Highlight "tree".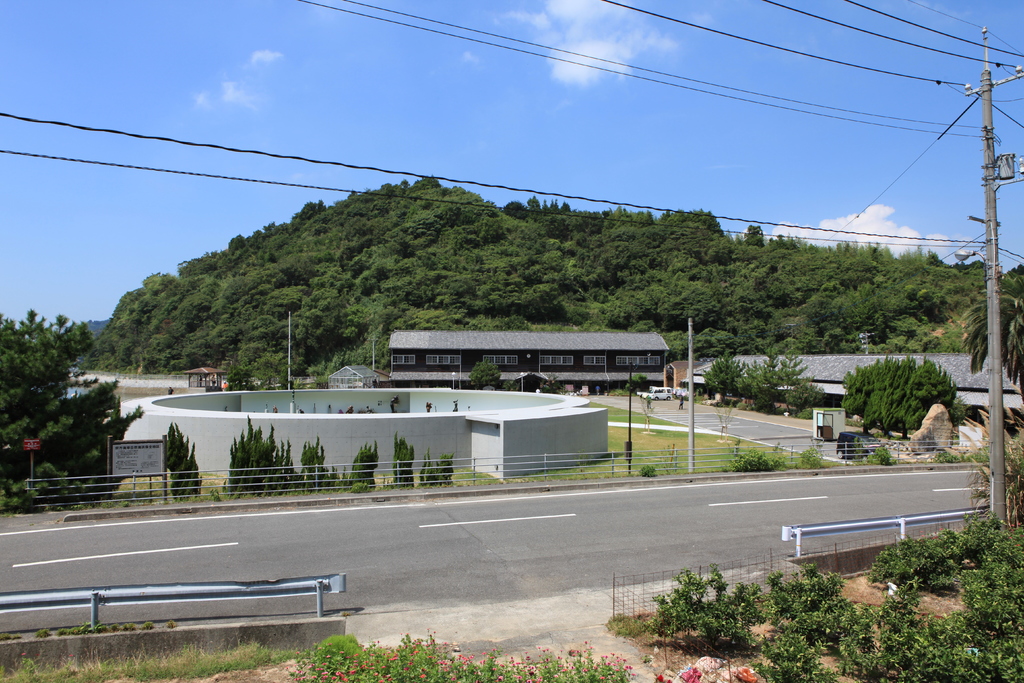
Highlighted region: box=[843, 345, 972, 449].
